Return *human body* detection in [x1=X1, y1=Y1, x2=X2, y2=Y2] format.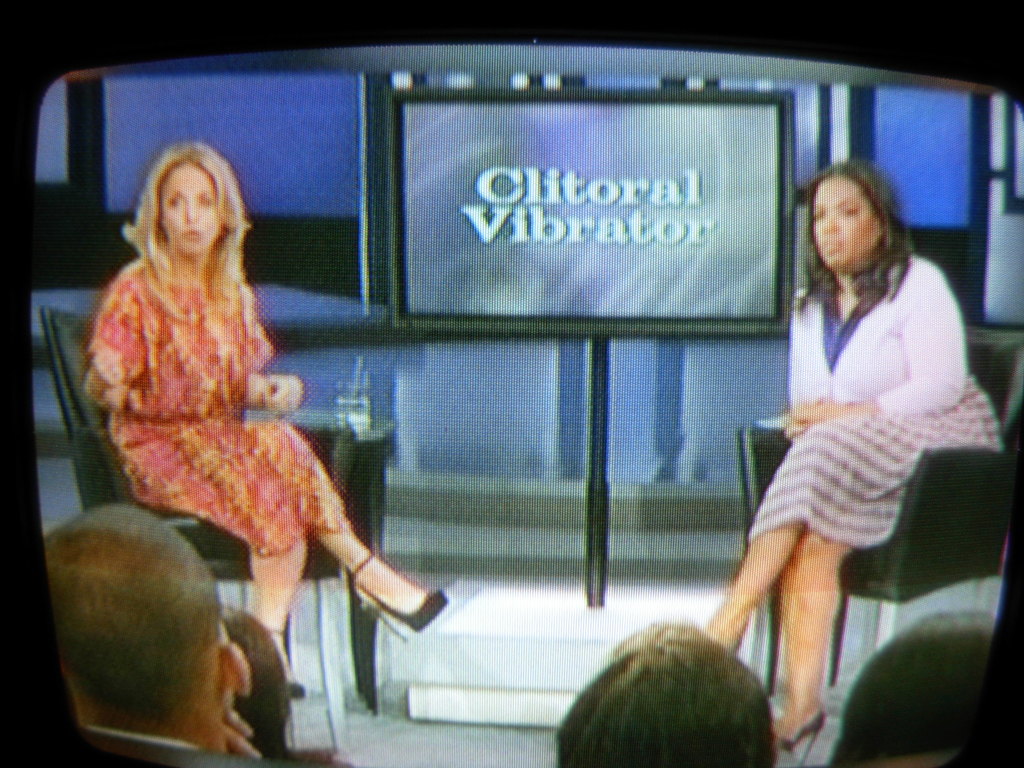
[x1=692, y1=244, x2=1005, y2=758].
